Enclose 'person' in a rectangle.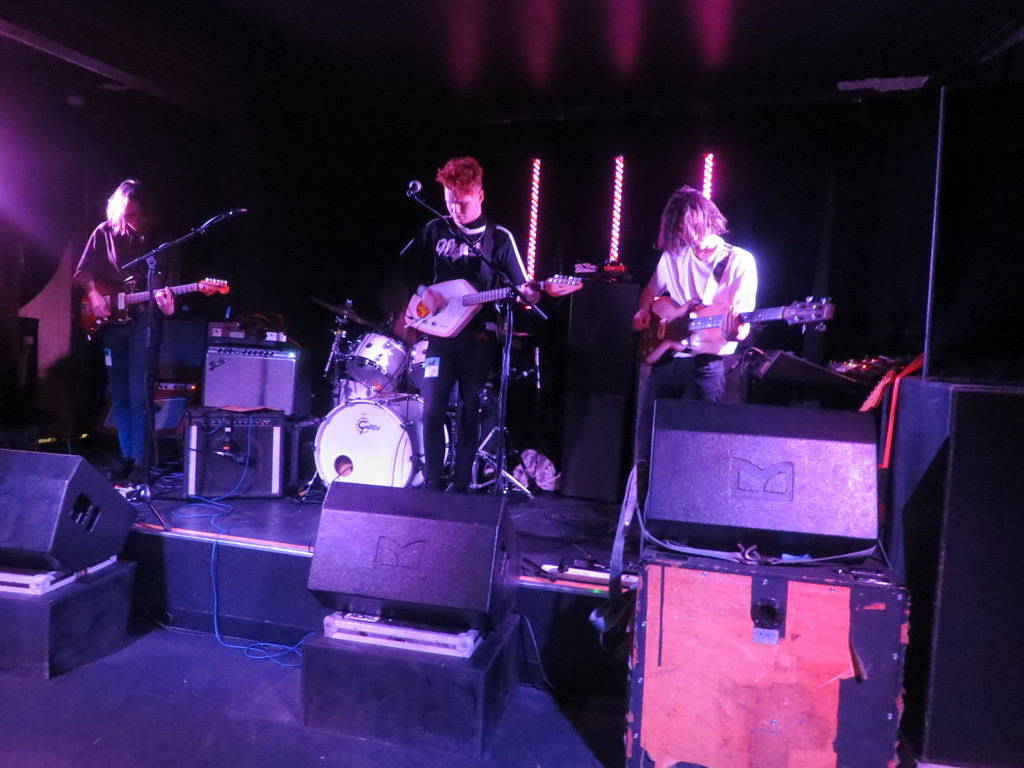
x1=74, y1=180, x2=174, y2=487.
